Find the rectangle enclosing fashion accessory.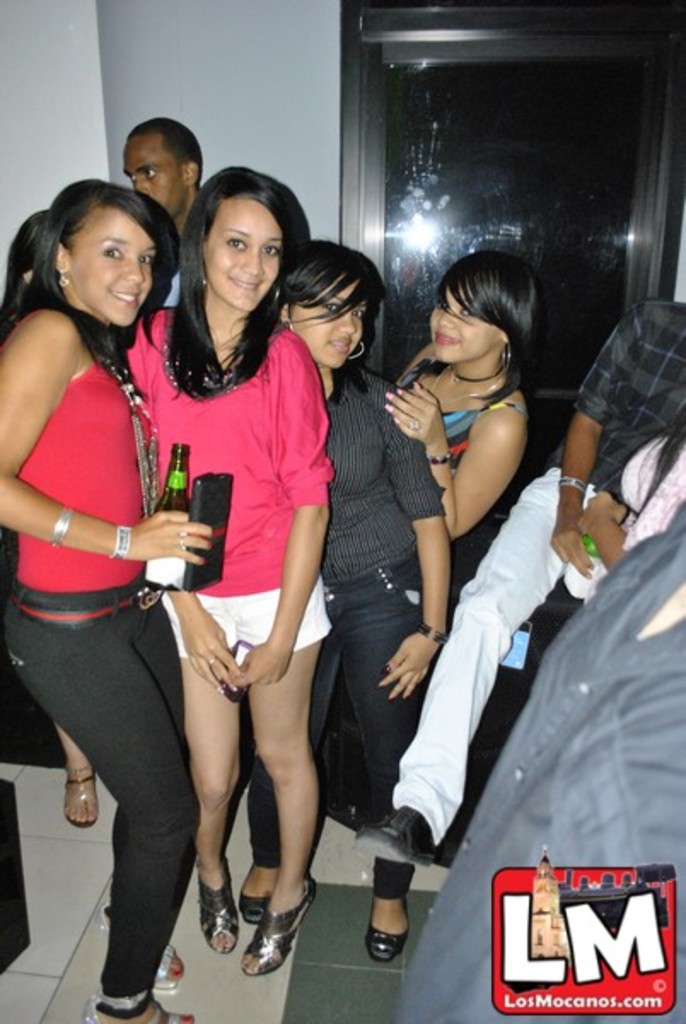
x1=398, y1=387, x2=403, y2=396.
